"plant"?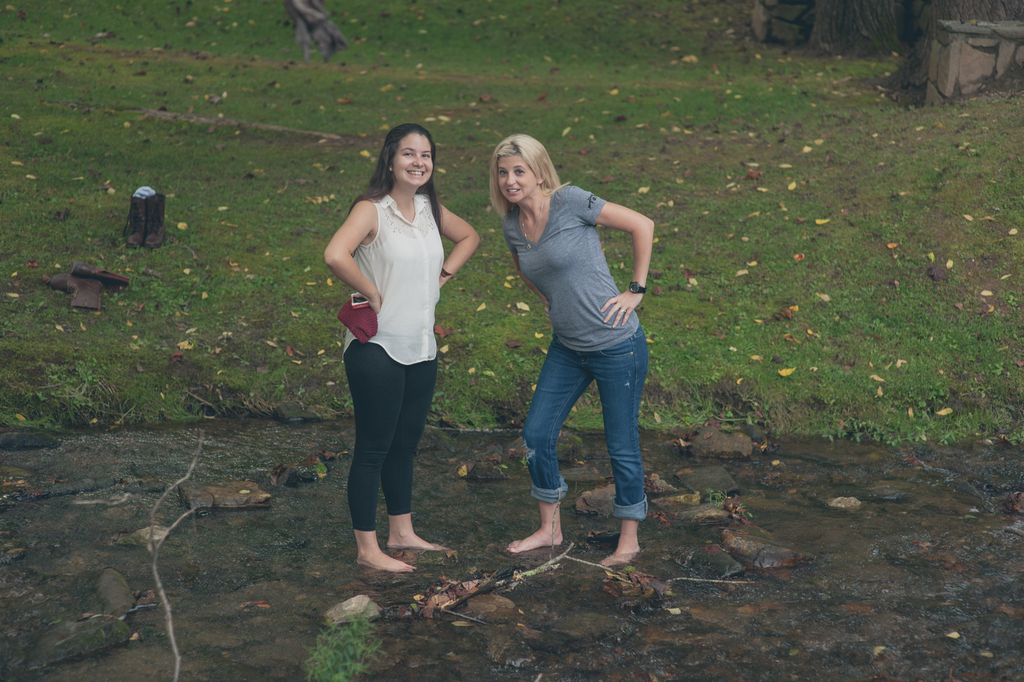
(left=518, top=455, right=529, bottom=473)
